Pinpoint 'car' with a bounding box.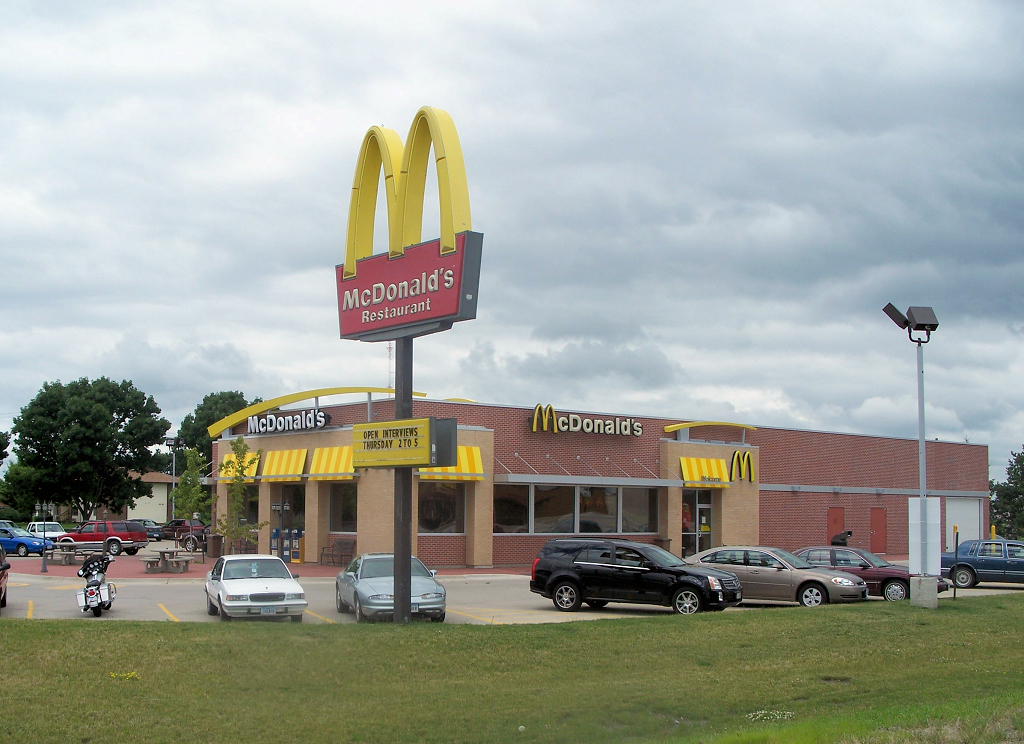
<bbox>945, 535, 1023, 590</bbox>.
